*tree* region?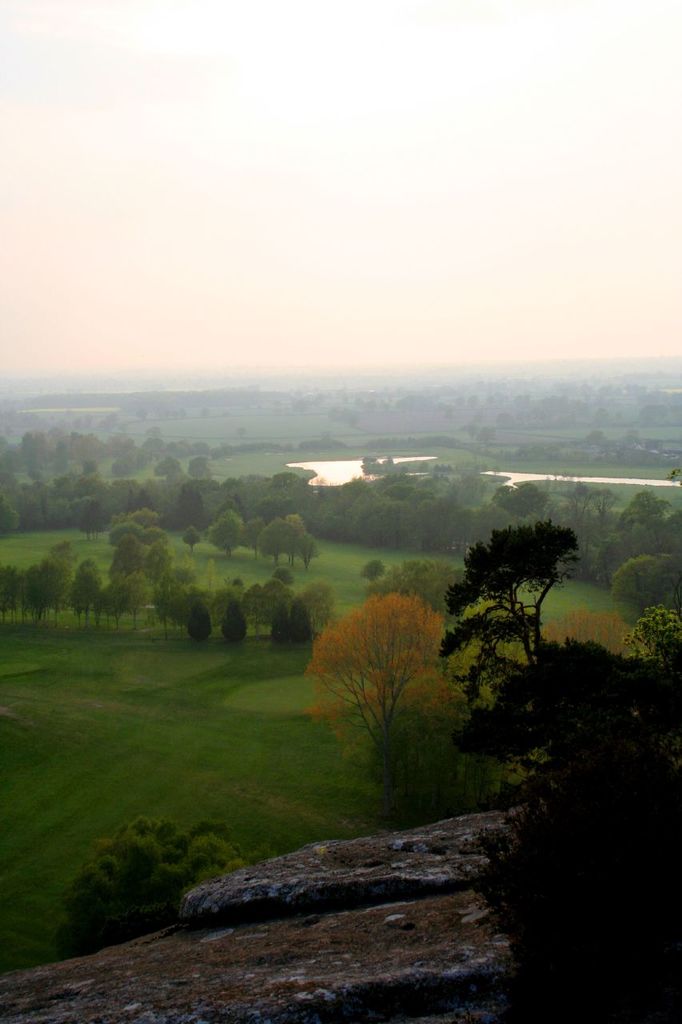
<box>185,524,206,554</box>
